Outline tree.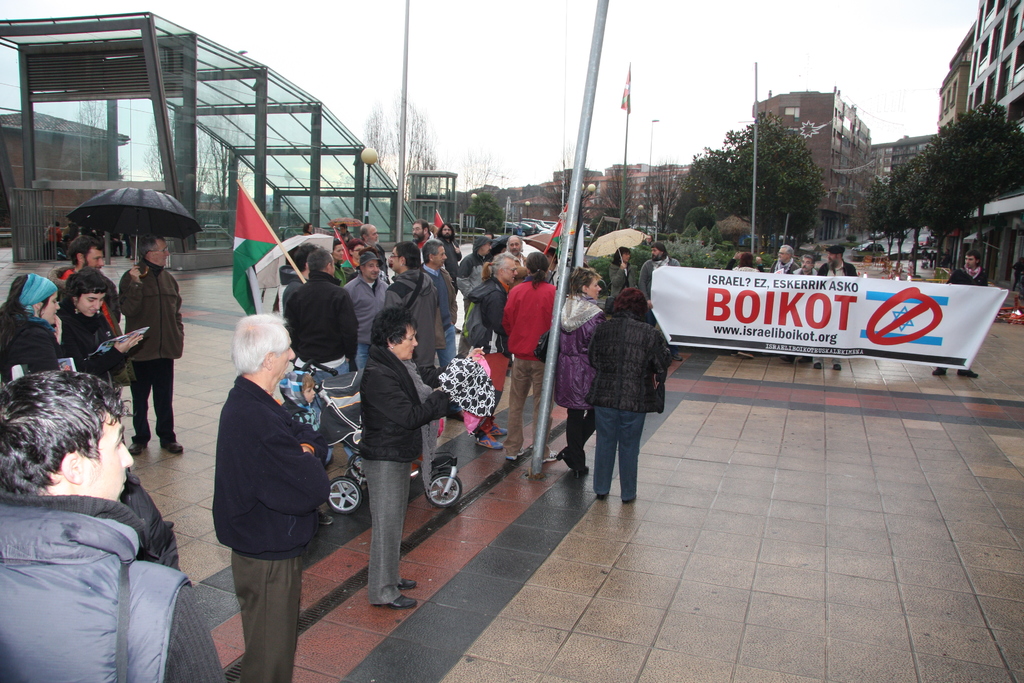
Outline: BBox(471, 161, 509, 197).
